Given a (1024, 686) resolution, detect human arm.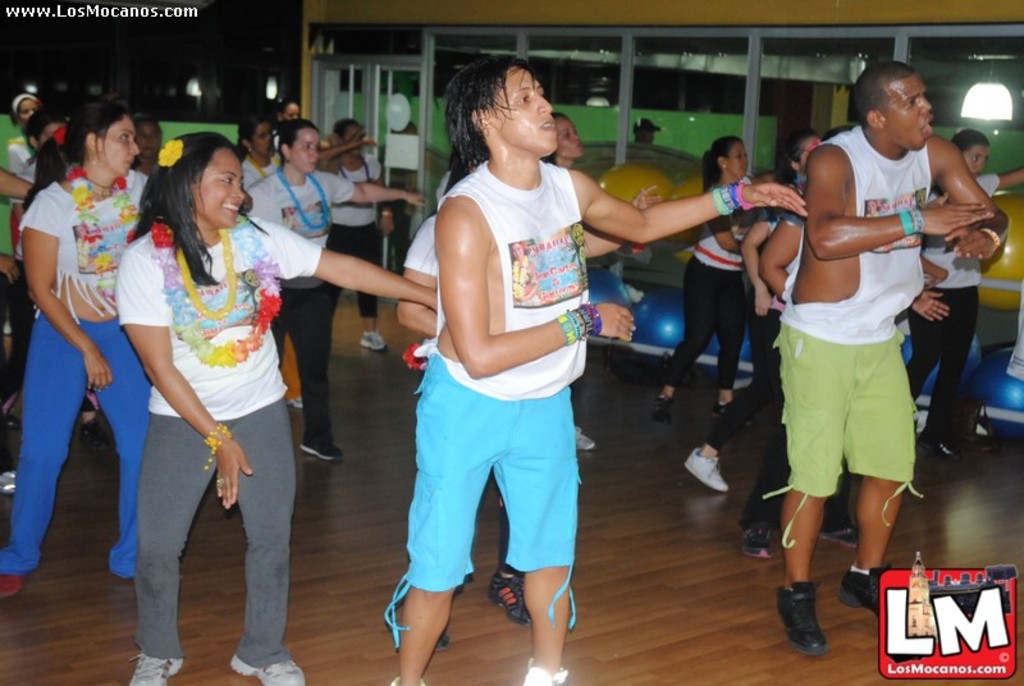
pyautogui.locateOnScreen(260, 218, 449, 301).
